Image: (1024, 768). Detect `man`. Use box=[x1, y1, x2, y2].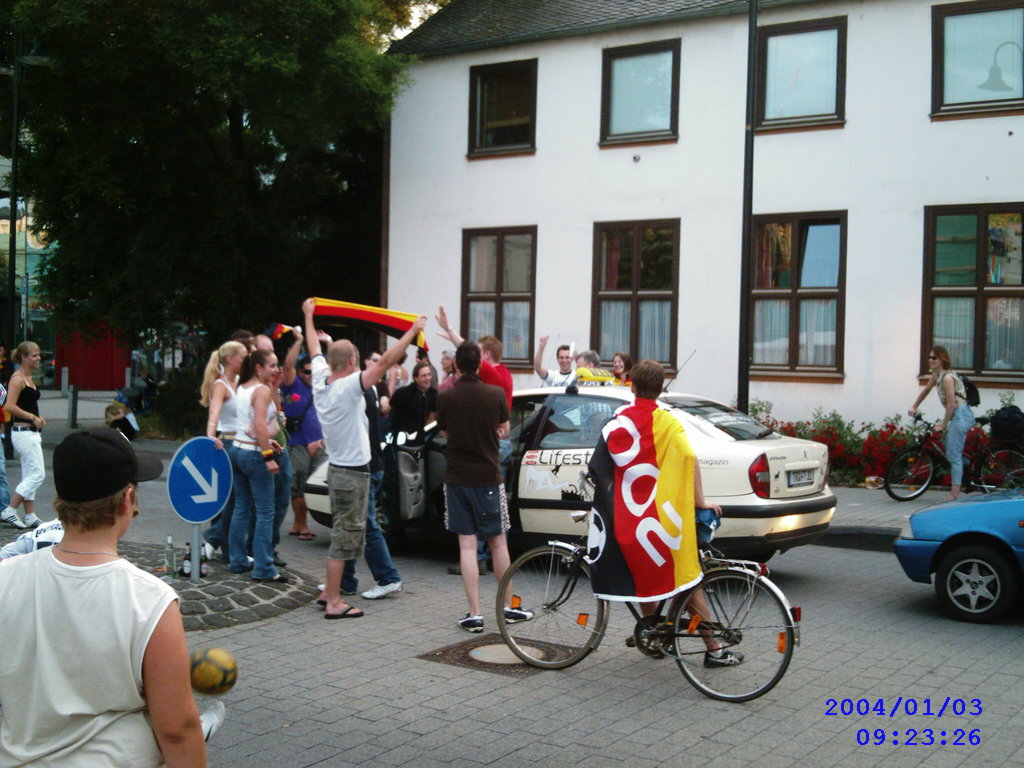
box=[534, 332, 573, 388].
